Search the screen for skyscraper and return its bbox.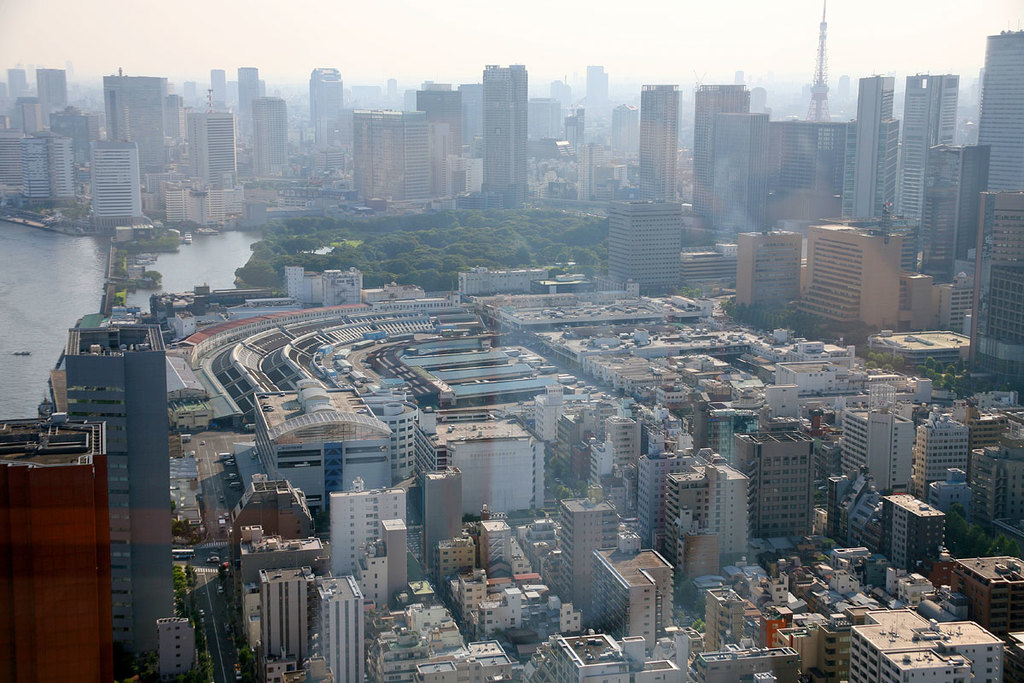
Found: left=0, top=114, right=75, bottom=204.
